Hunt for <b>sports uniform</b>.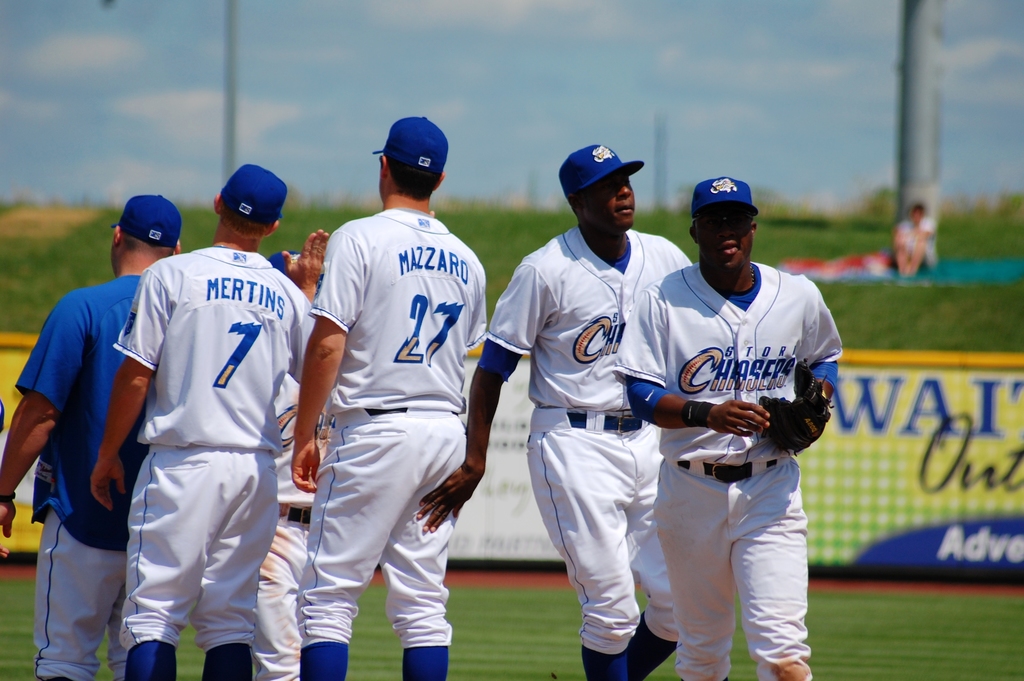
Hunted down at 484,226,702,680.
